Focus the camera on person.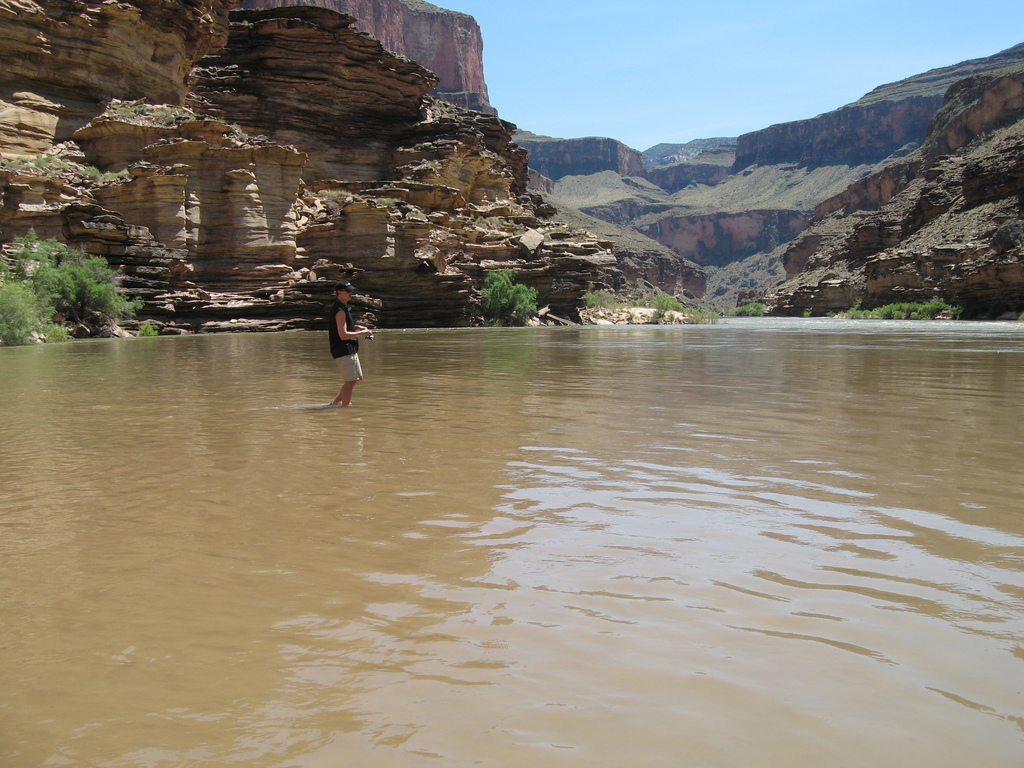
Focus region: detection(329, 282, 372, 406).
